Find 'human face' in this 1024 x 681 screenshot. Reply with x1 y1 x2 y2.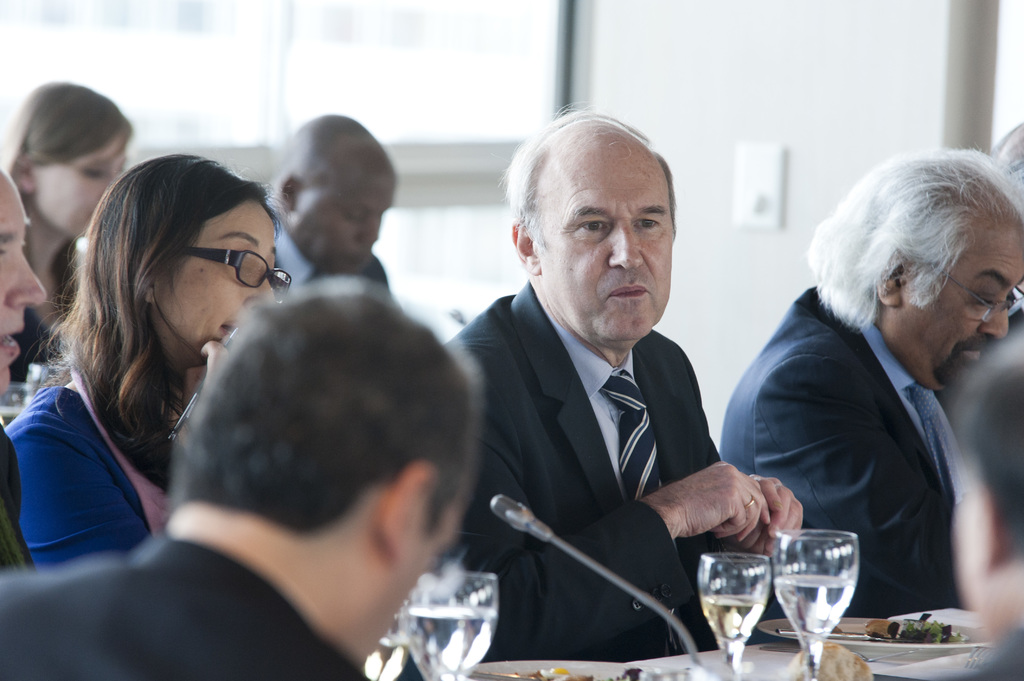
538 128 674 340.
